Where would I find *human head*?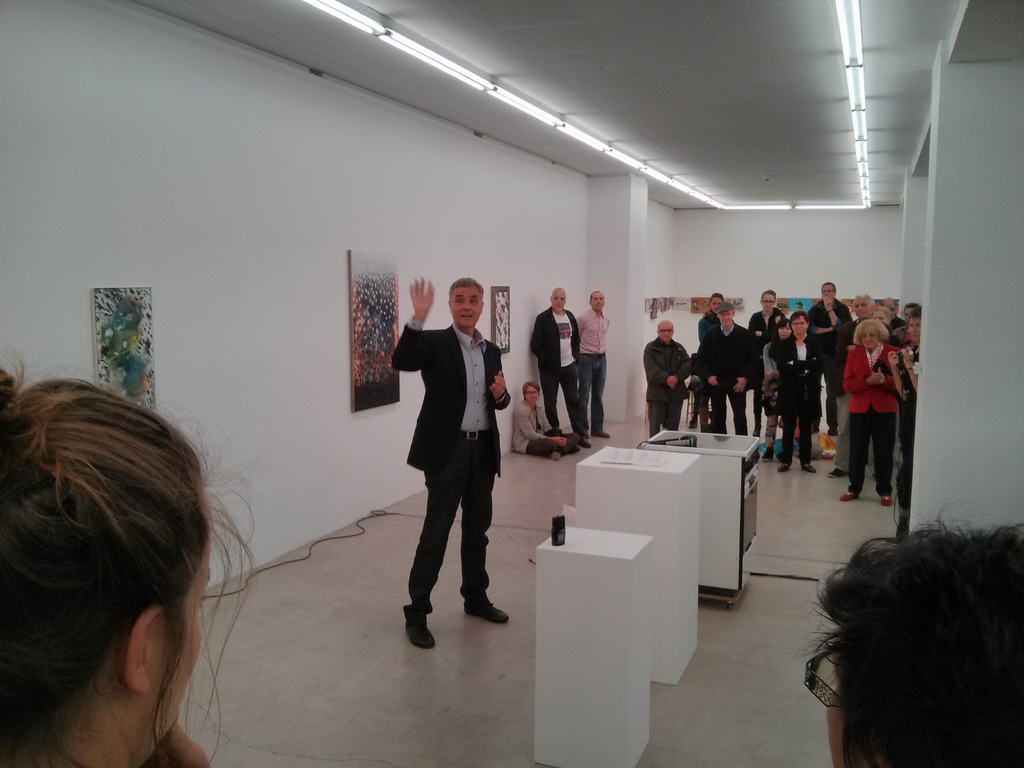
At 882, 296, 895, 316.
